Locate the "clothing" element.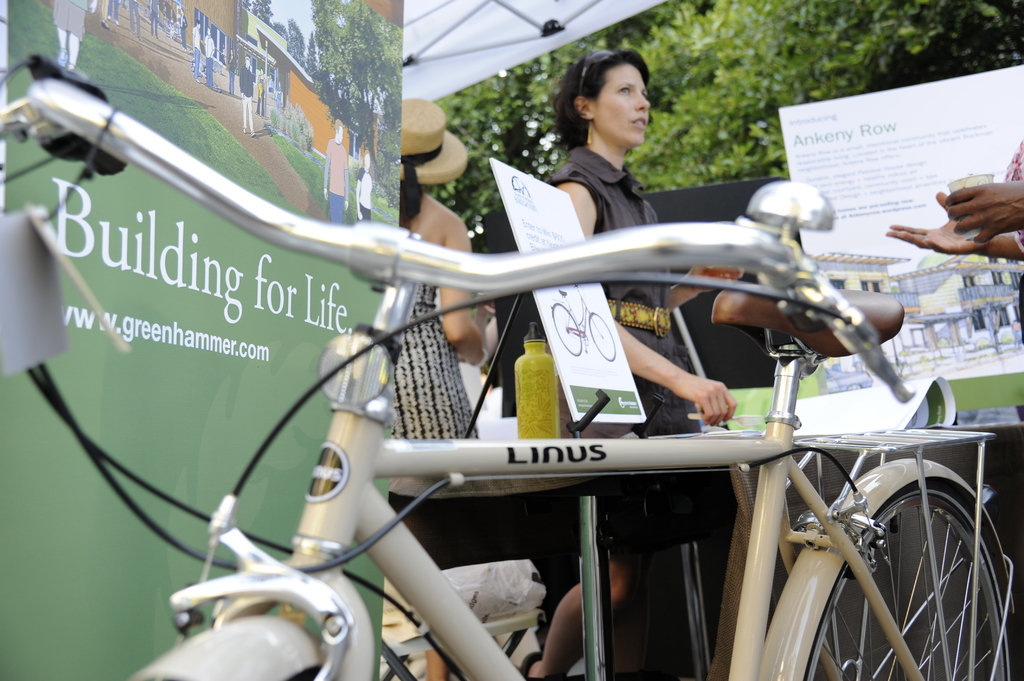
Element bbox: 149,0,159,35.
